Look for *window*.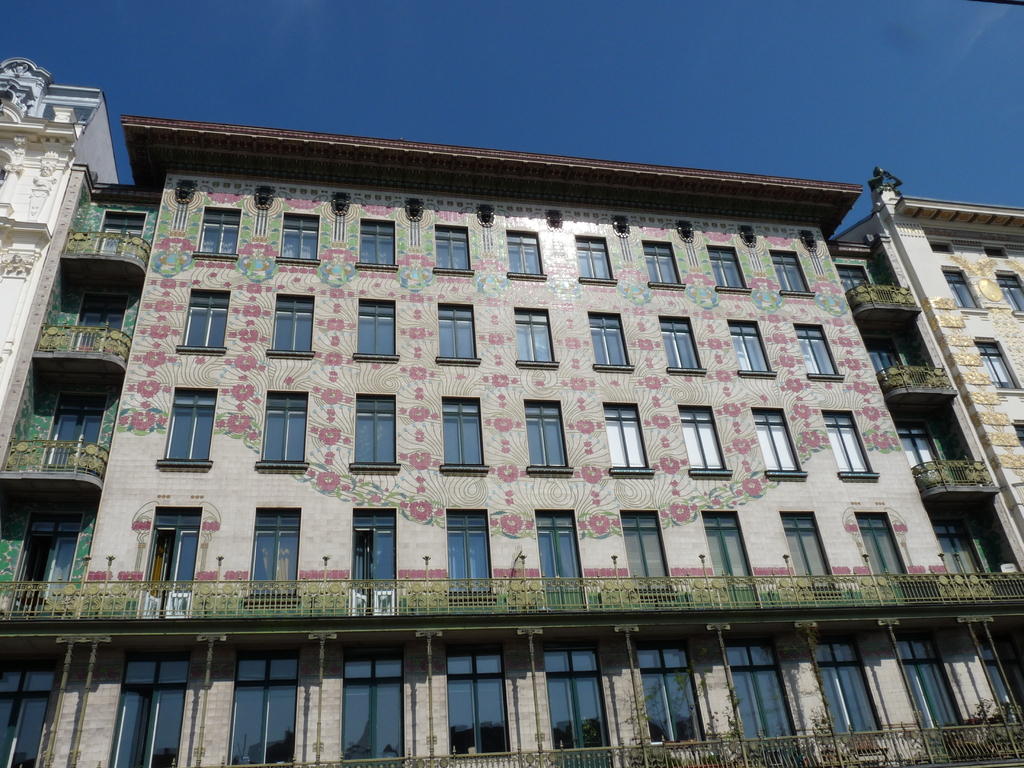
Found: x1=511 y1=308 x2=558 y2=369.
